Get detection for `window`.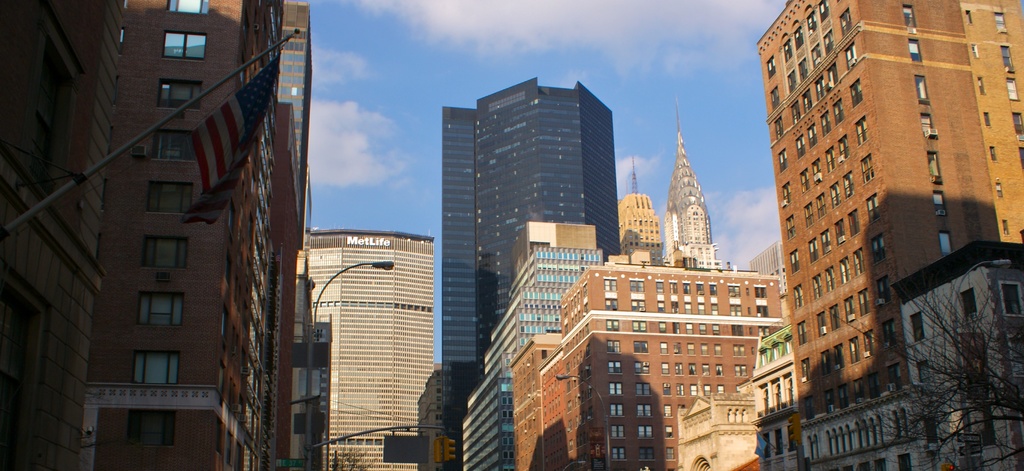
Detection: 990, 146, 996, 166.
